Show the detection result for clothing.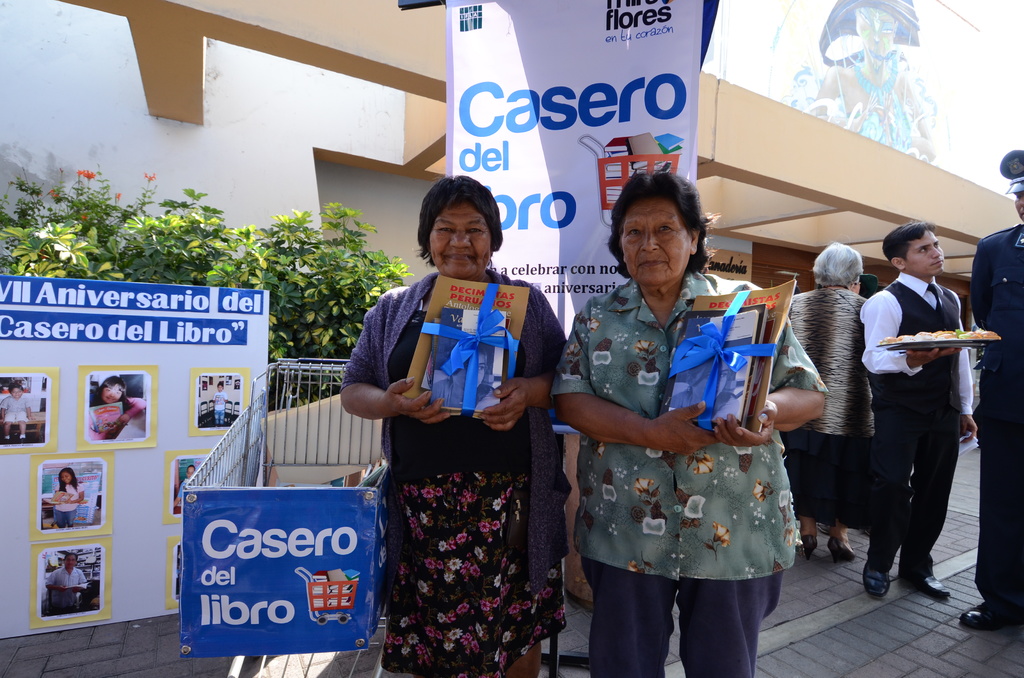
{"x1": 0, "y1": 397, "x2": 32, "y2": 437}.
